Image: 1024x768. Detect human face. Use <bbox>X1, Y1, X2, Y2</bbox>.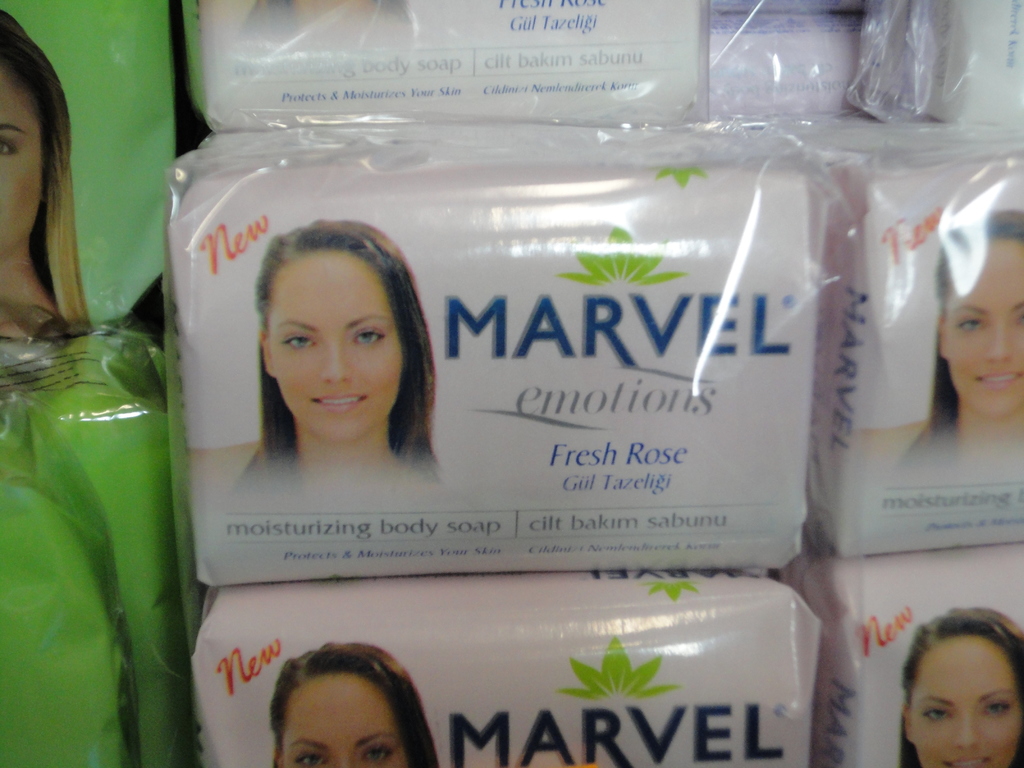
<bbox>0, 85, 45, 253</bbox>.
